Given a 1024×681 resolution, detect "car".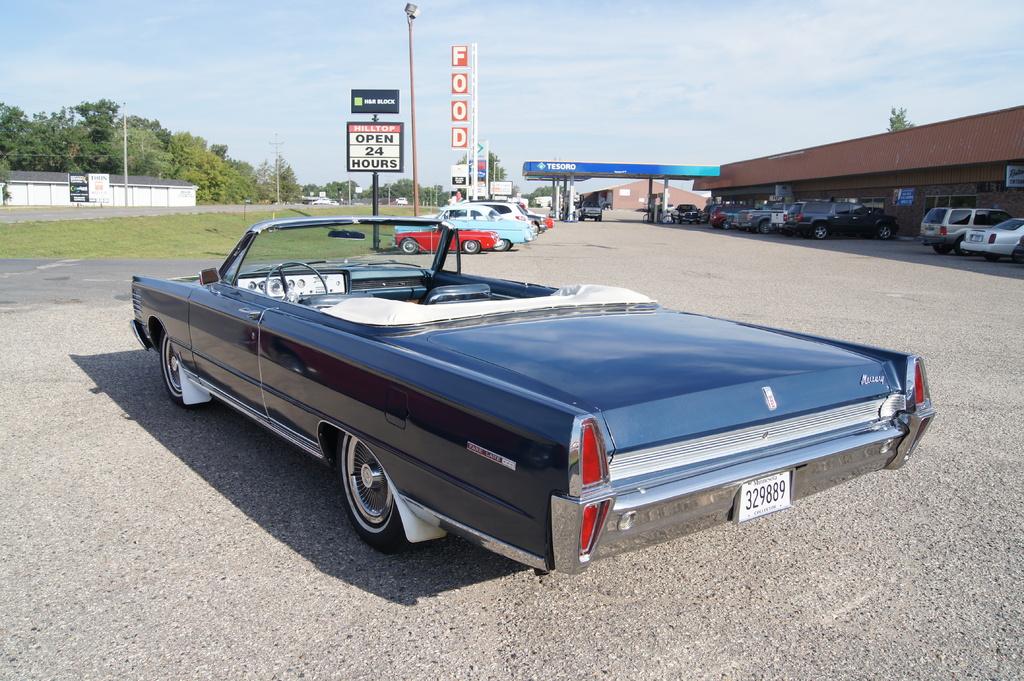
left=395, top=197, right=410, bottom=209.
